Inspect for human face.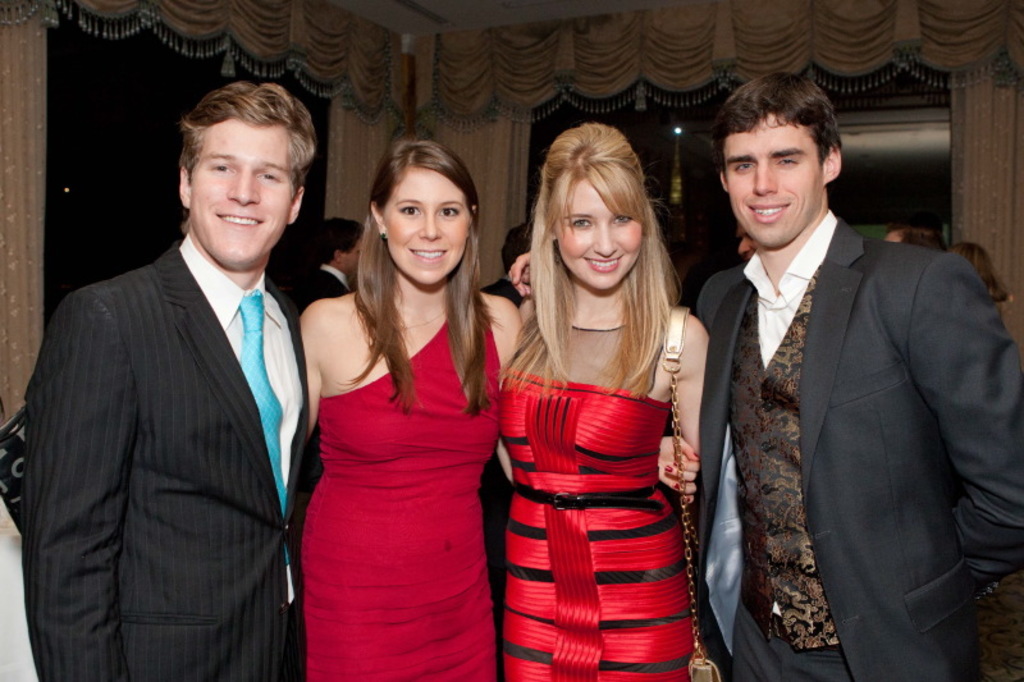
Inspection: detection(193, 127, 293, 261).
